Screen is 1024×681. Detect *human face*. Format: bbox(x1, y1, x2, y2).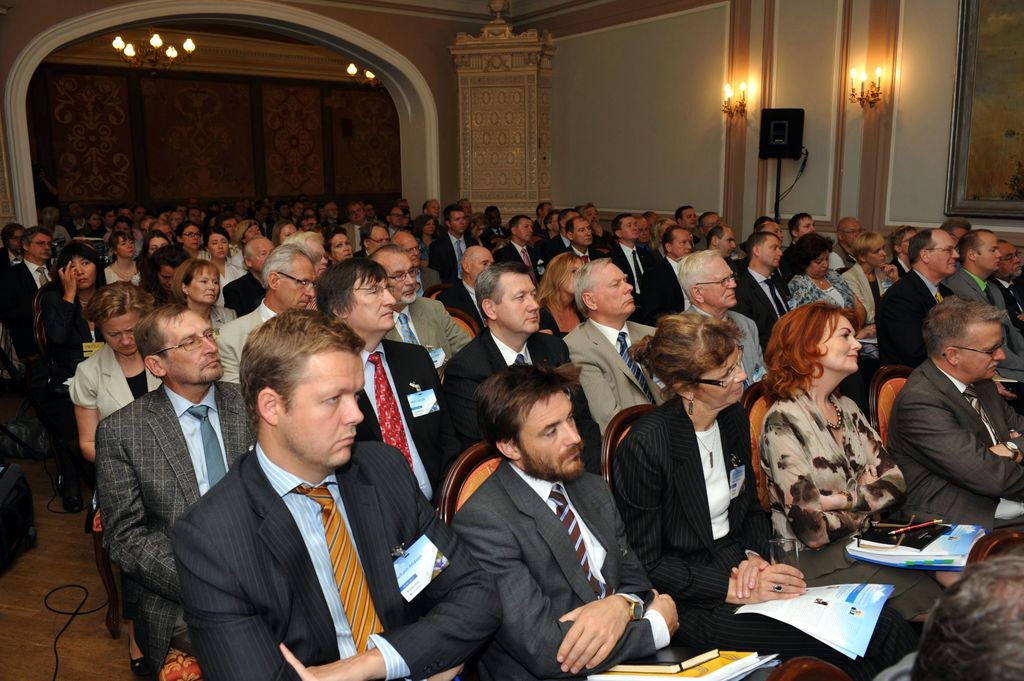
bbox(956, 321, 1005, 381).
